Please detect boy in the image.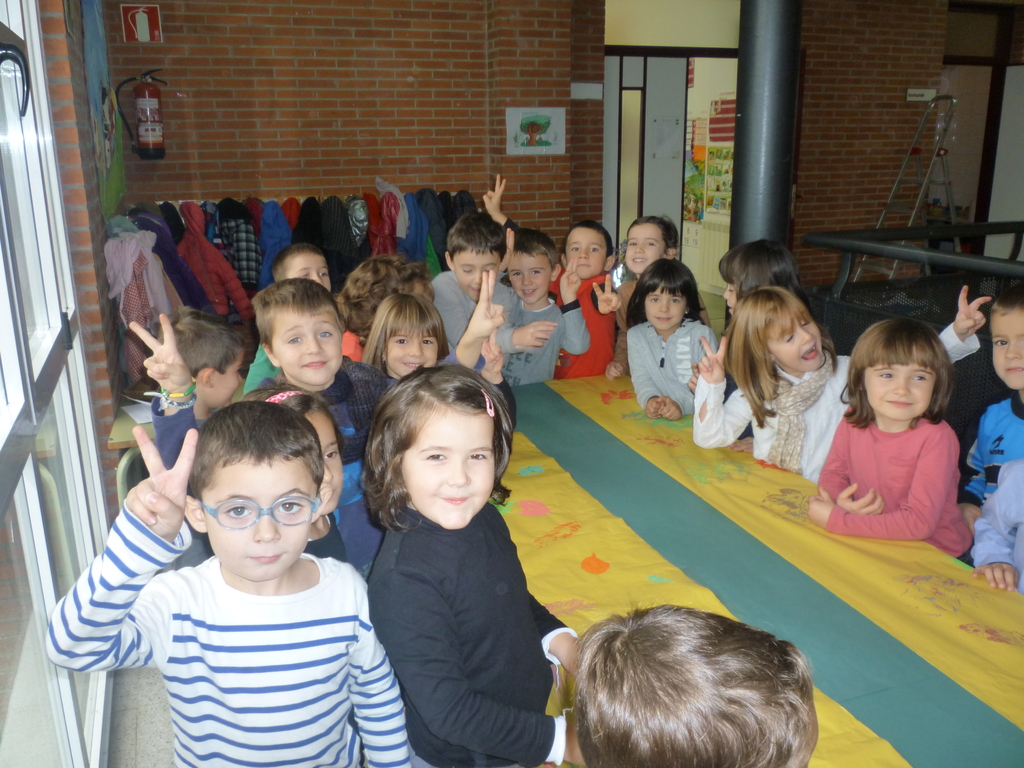
left=112, top=398, right=376, bottom=691.
